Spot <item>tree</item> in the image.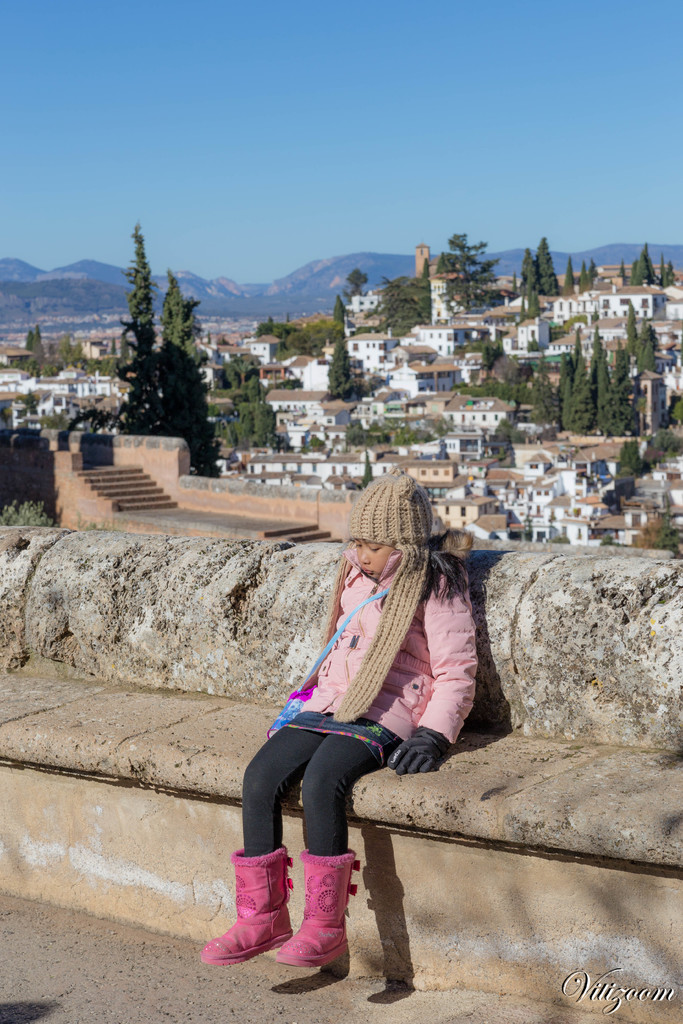
<item>tree</item> found at bbox=(597, 318, 643, 447).
